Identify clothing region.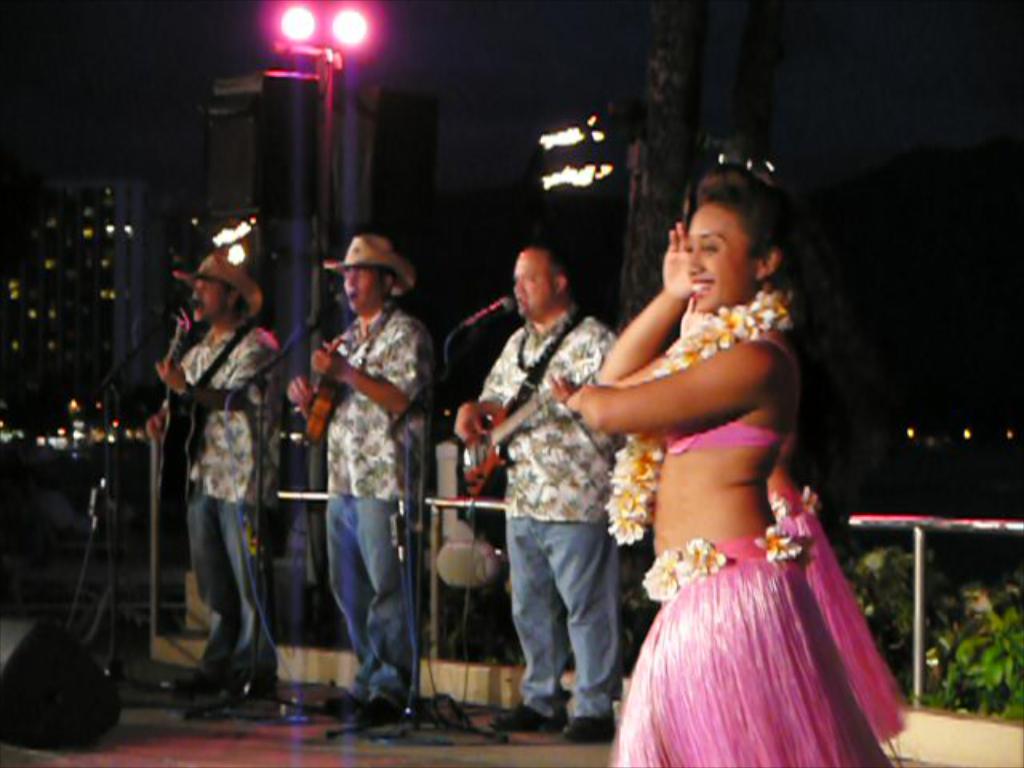
Region: rect(472, 306, 618, 722).
